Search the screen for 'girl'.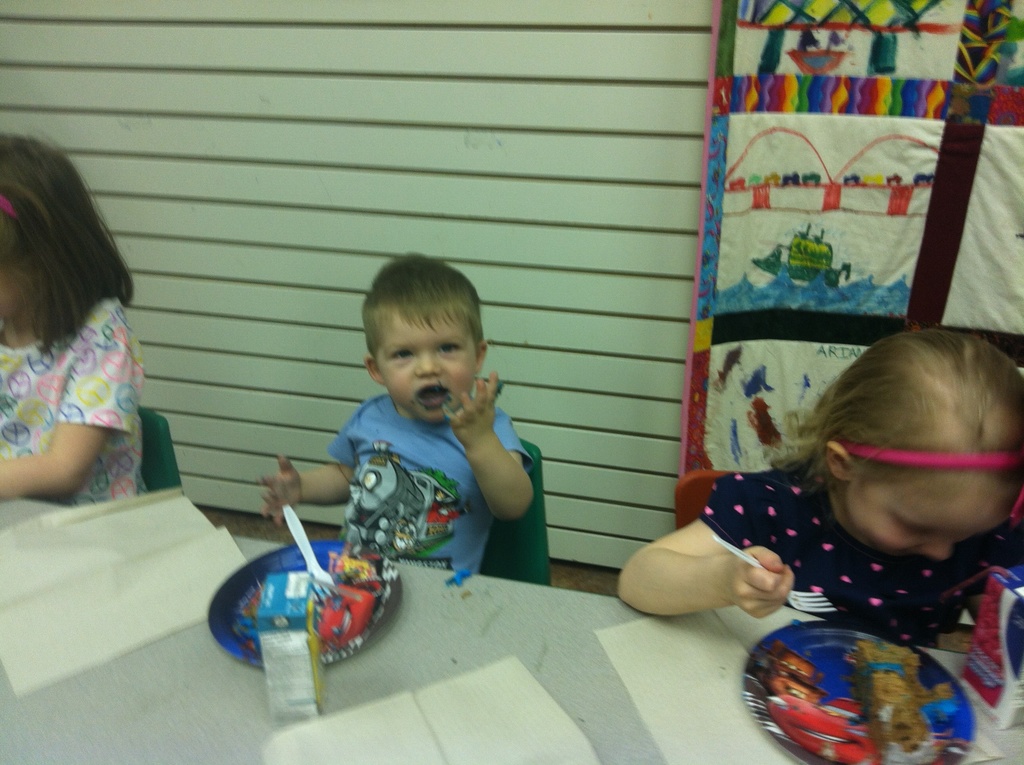
Found at [left=612, top=329, right=1023, bottom=654].
